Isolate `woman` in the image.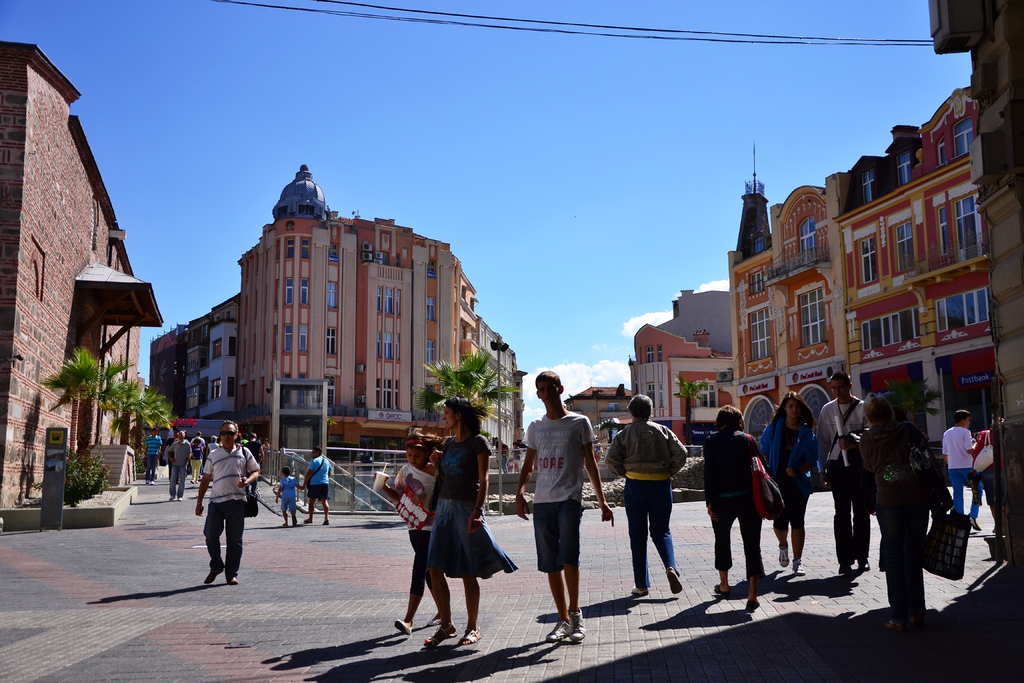
Isolated region: box(424, 399, 519, 648).
